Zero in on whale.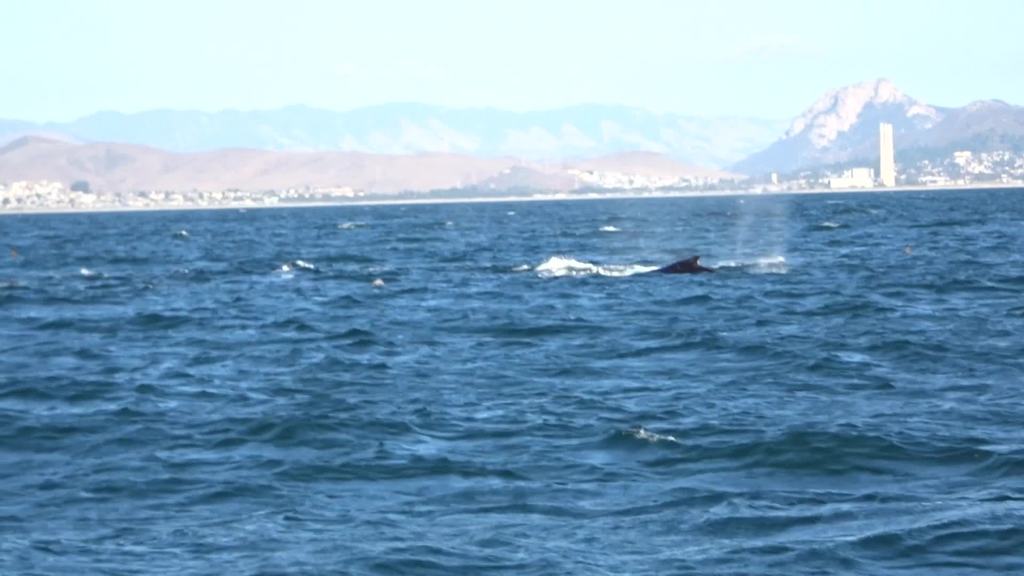
Zeroed in: 660 253 710 271.
